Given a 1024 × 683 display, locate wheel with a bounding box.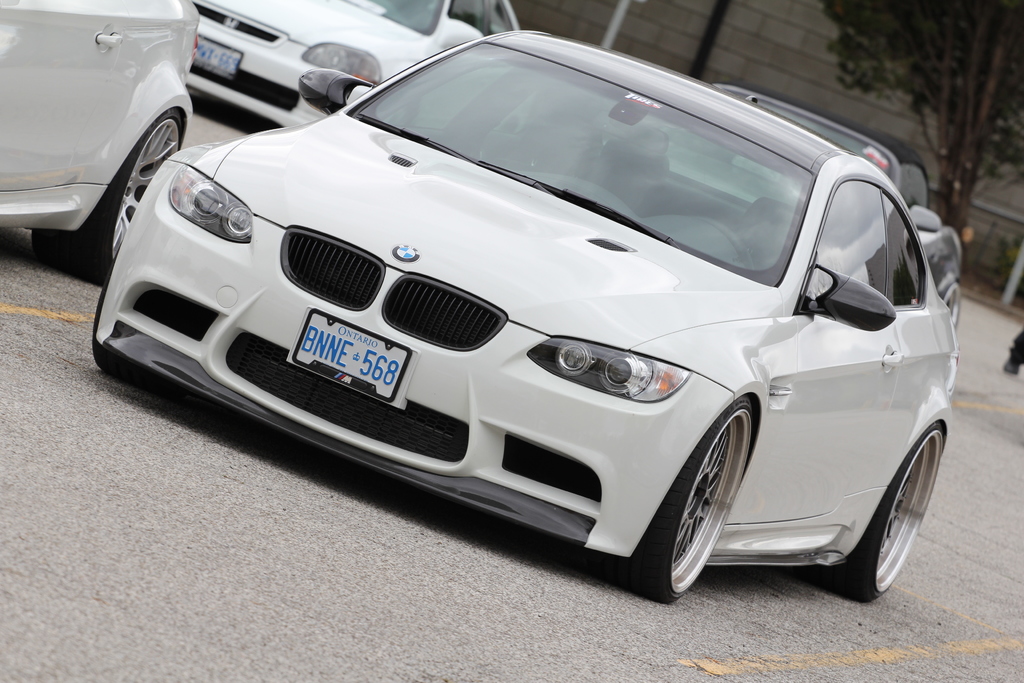
Located: select_region(19, 101, 184, 283).
